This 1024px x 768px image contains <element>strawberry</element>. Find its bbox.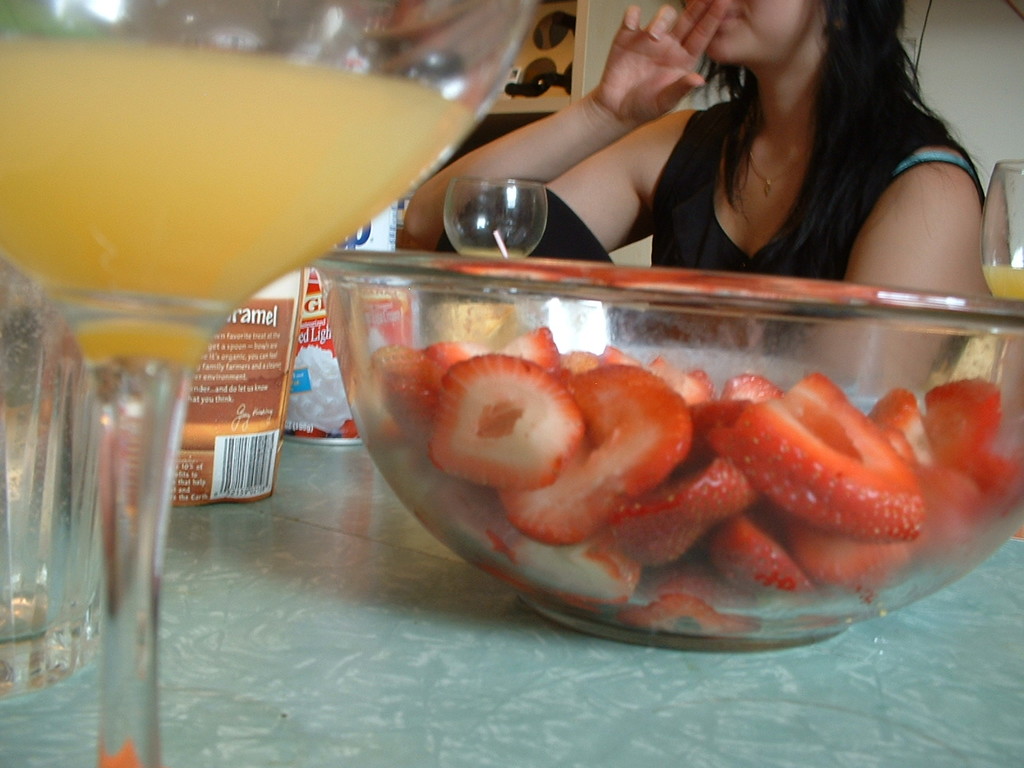
bbox=(618, 572, 798, 642).
